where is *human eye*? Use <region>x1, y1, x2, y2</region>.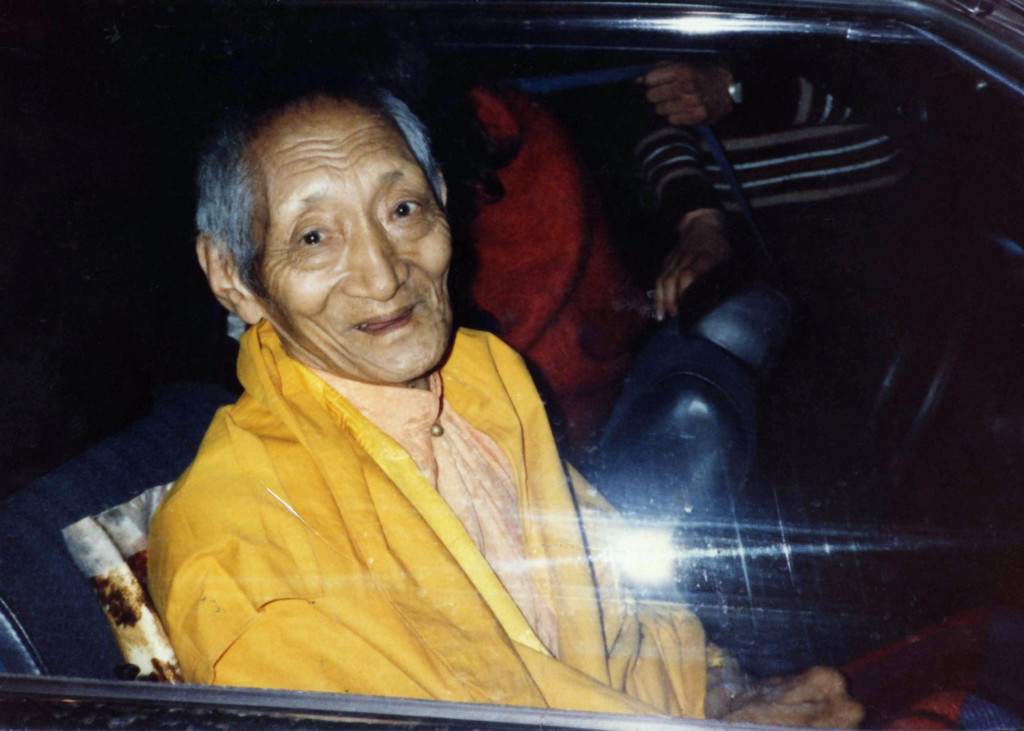
<region>291, 223, 337, 251</region>.
